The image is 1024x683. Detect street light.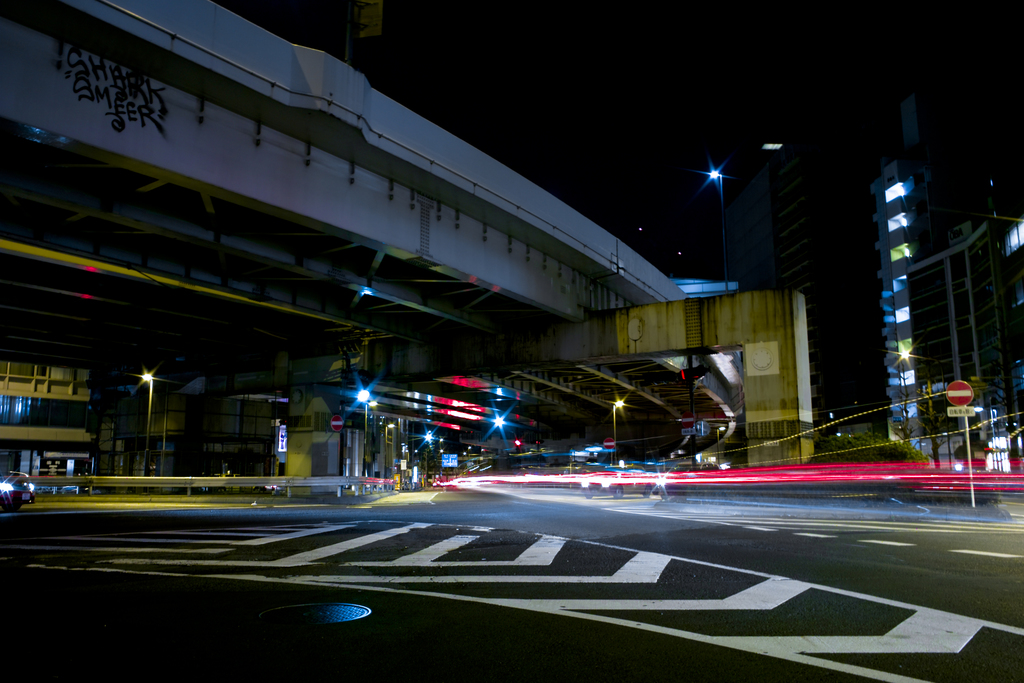
Detection: <bbox>604, 390, 650, 465</bbox>.
